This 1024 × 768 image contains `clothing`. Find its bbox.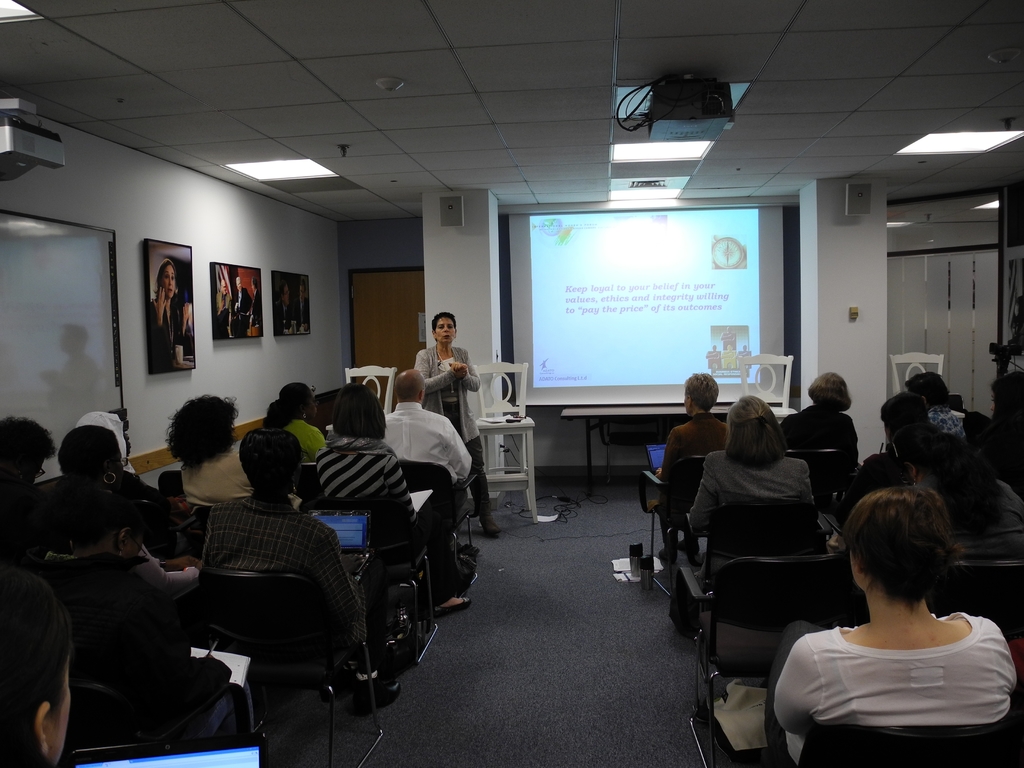
pyautogui.locateOnScreen(300, 435, 436, 504).
